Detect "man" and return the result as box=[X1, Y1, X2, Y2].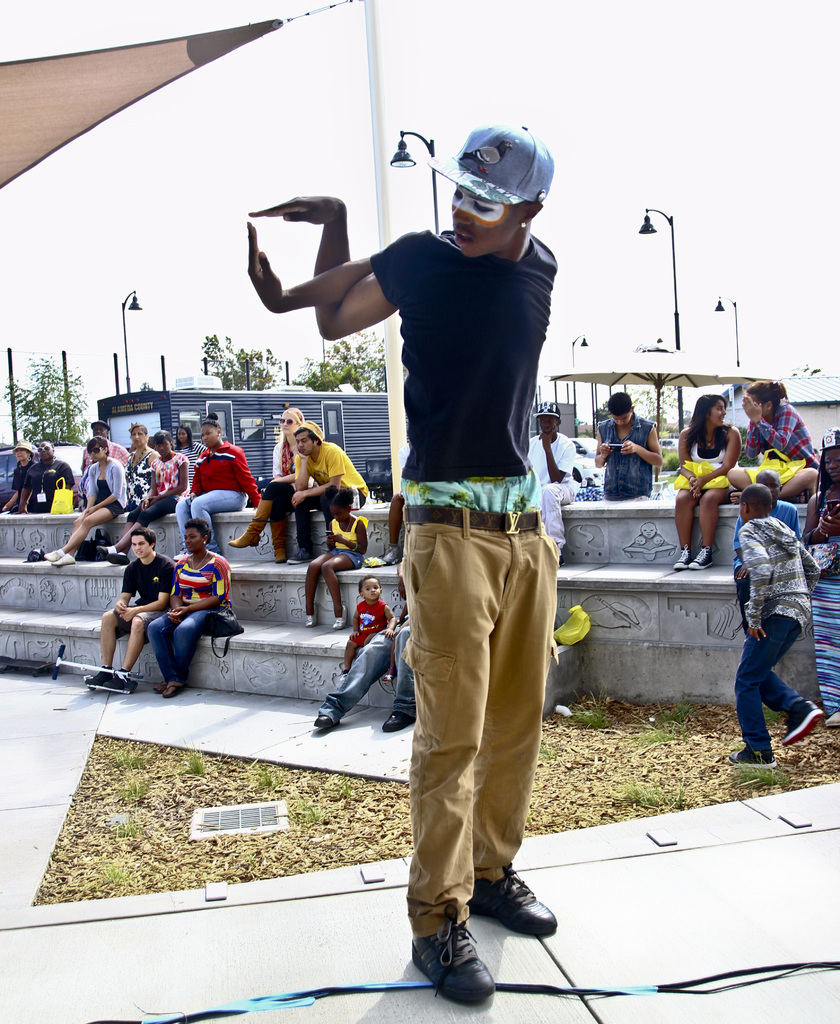
box=[14, 442, 72, 518].
